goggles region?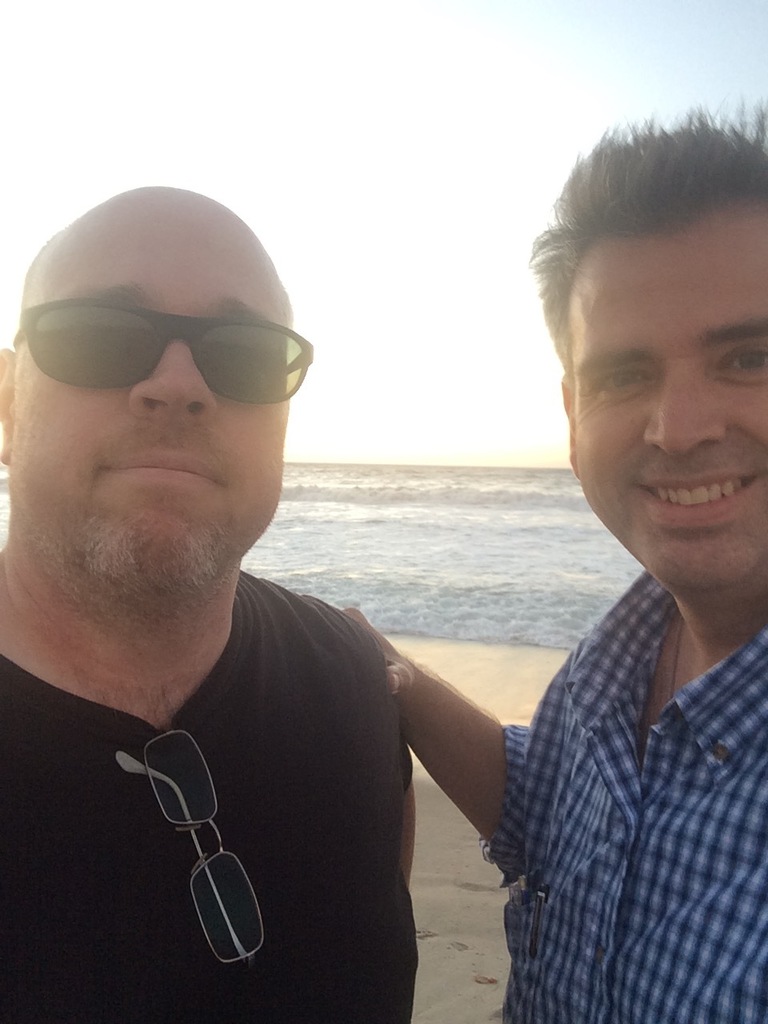
<bbox>39, 278, 317, 394</bbox>
